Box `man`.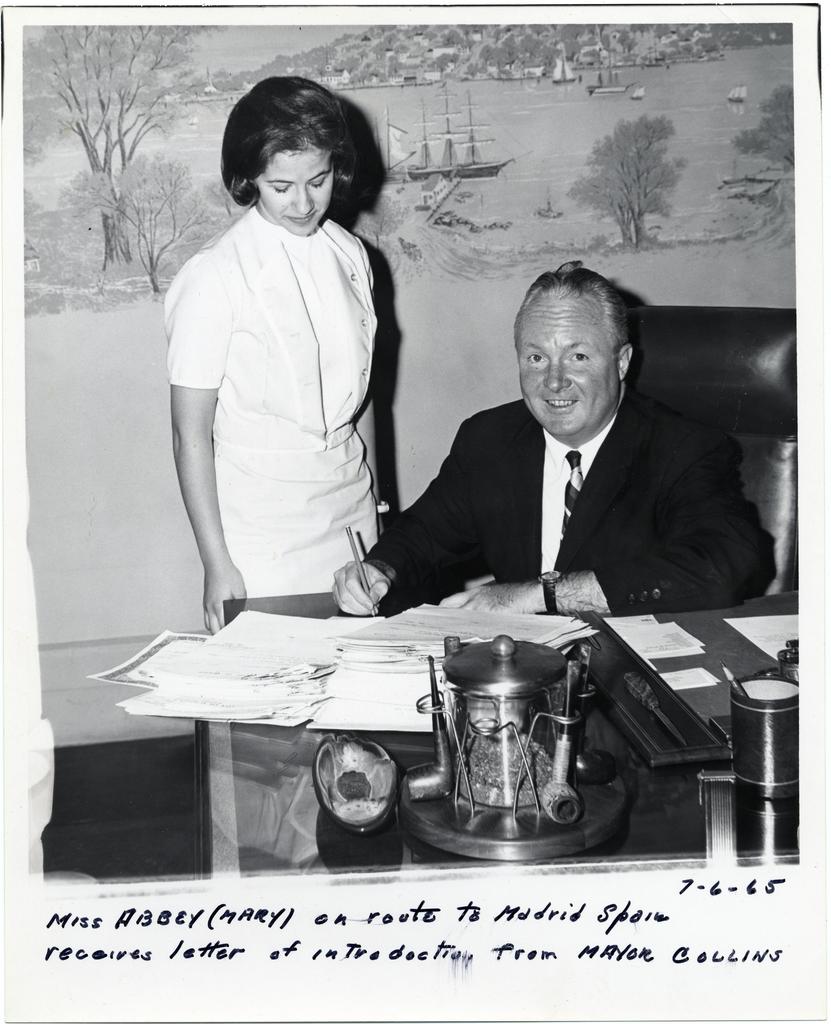
[351, 273, 768, 656].
